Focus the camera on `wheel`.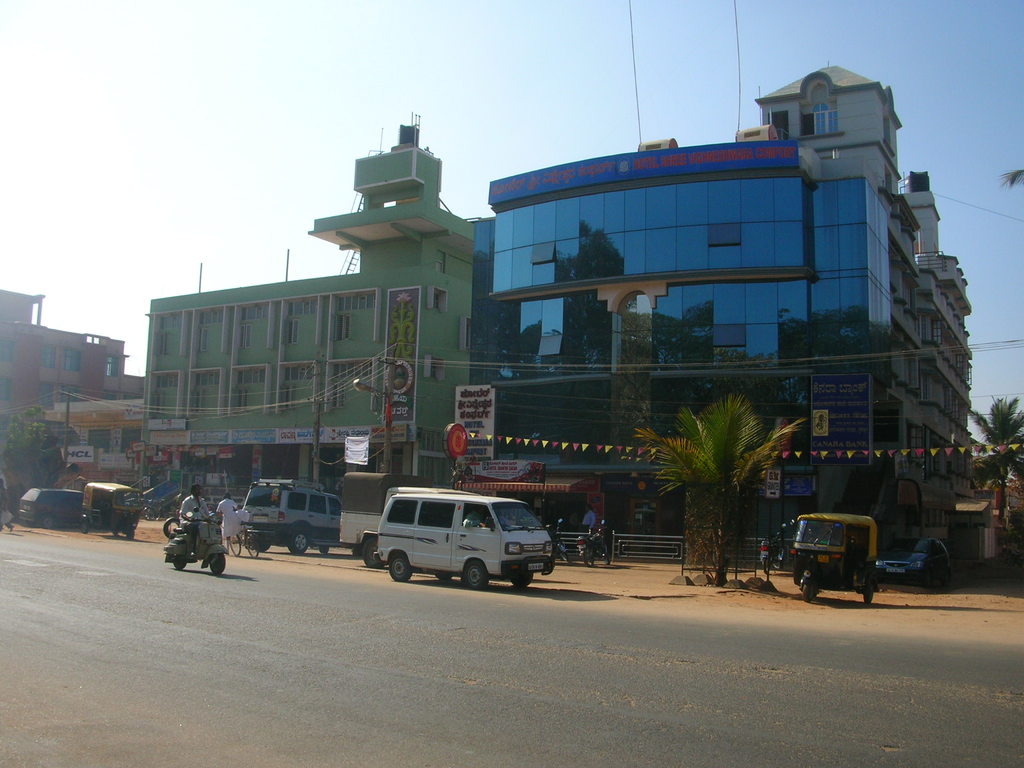
Focus region: {"x1": 161, "y1": 515, "x2": 185, "y2": 542}.
